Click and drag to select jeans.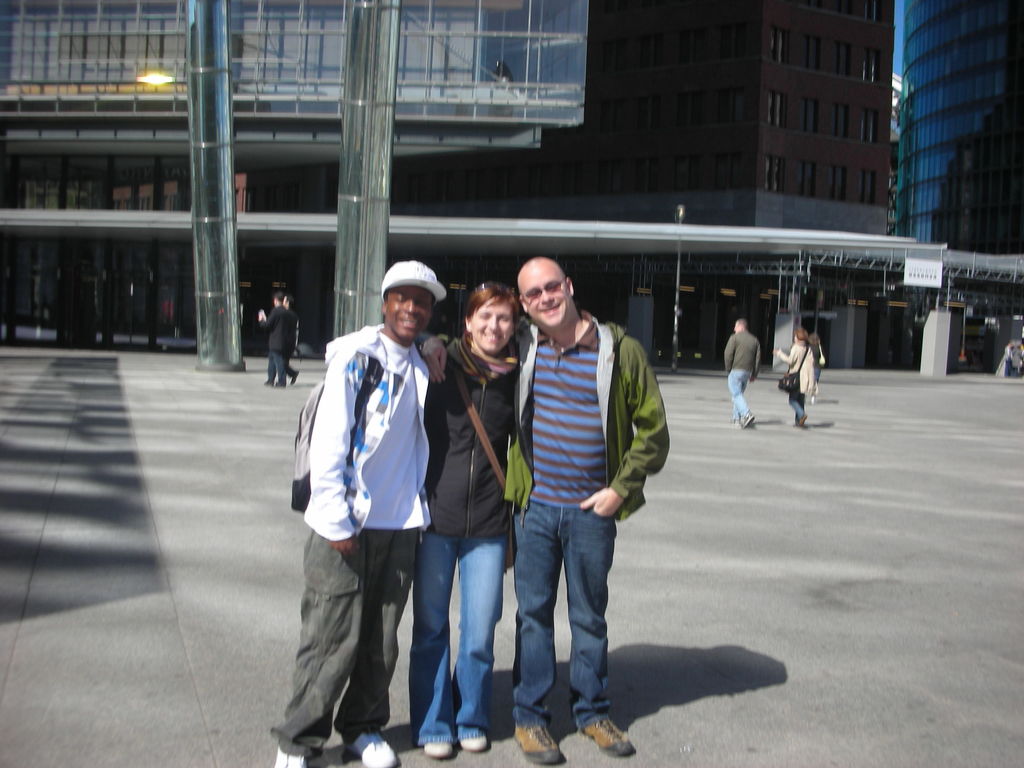
Selection: 407, 537, 502, 743.
